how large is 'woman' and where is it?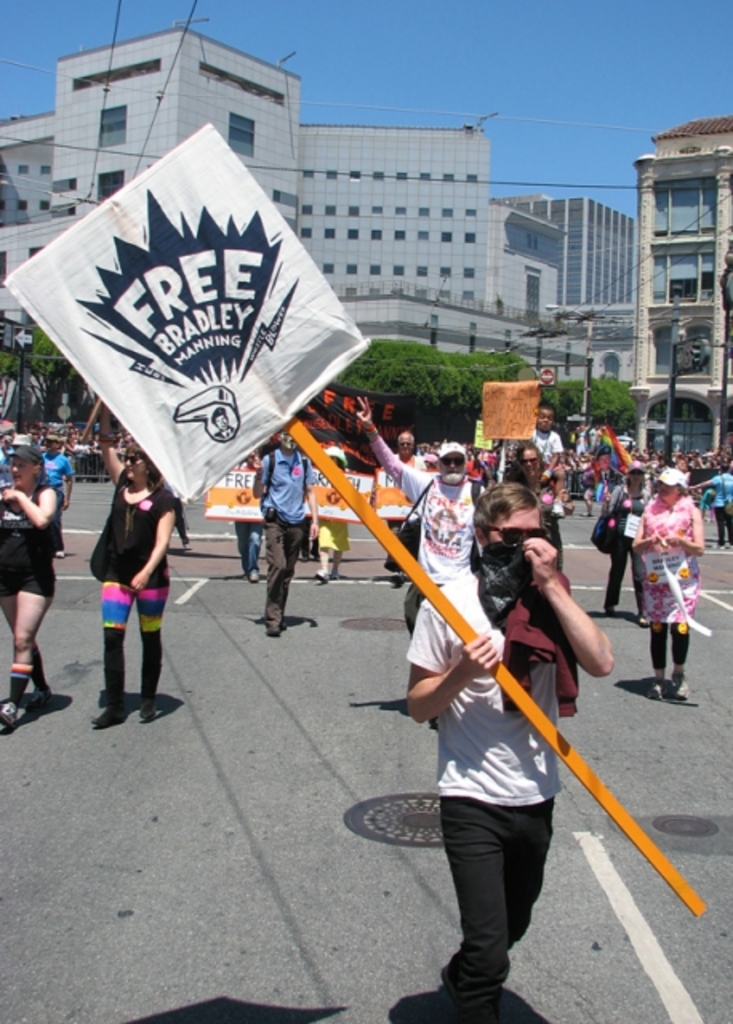
Bounding box: (x1=0, y1=448, x2=58, y2=720).
